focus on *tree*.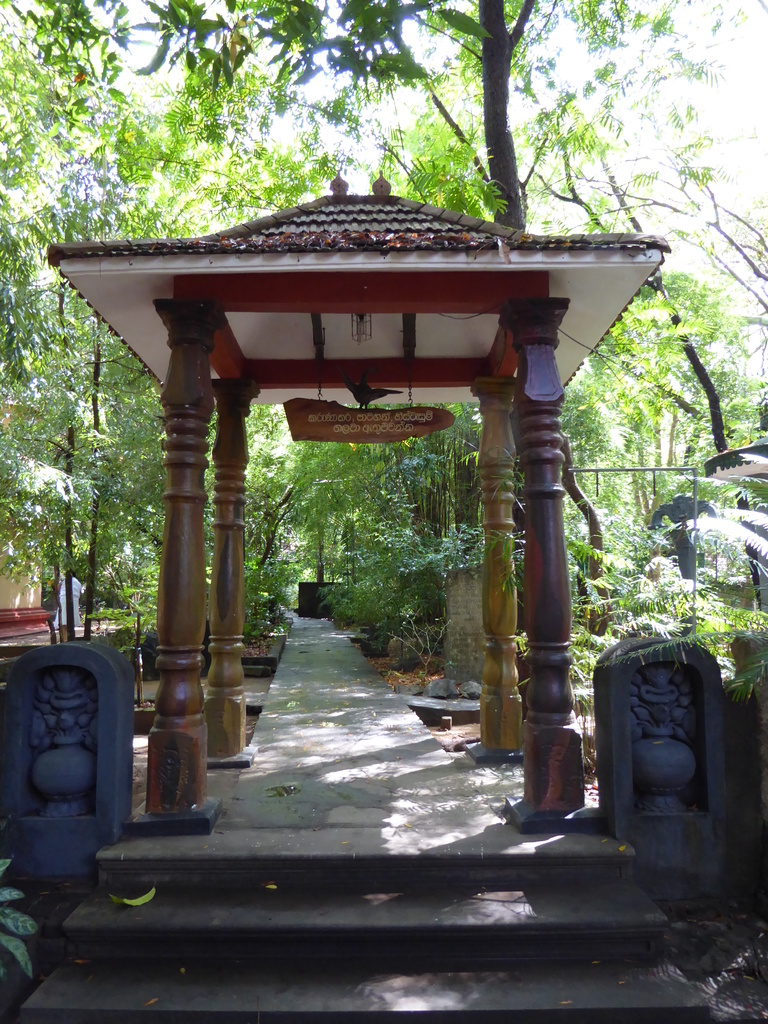
Focused at x1=388, y1=51, x2=484, y2=619.
